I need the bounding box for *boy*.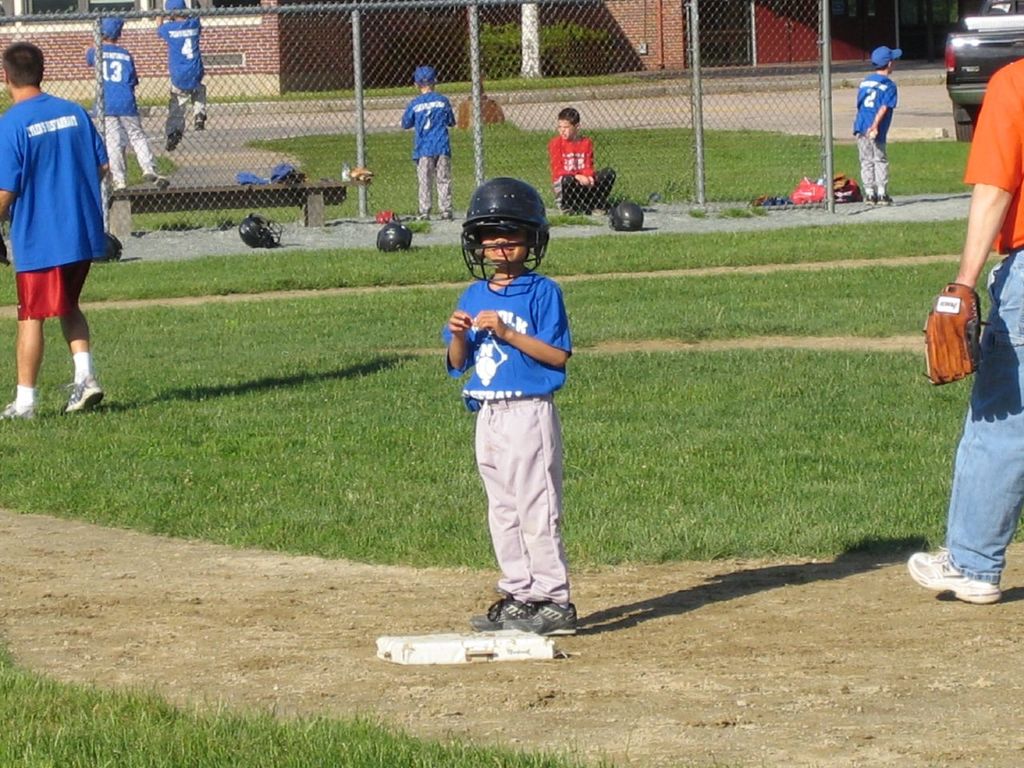
Here it is: [left=156, top=0, right=207, bottom=153].
